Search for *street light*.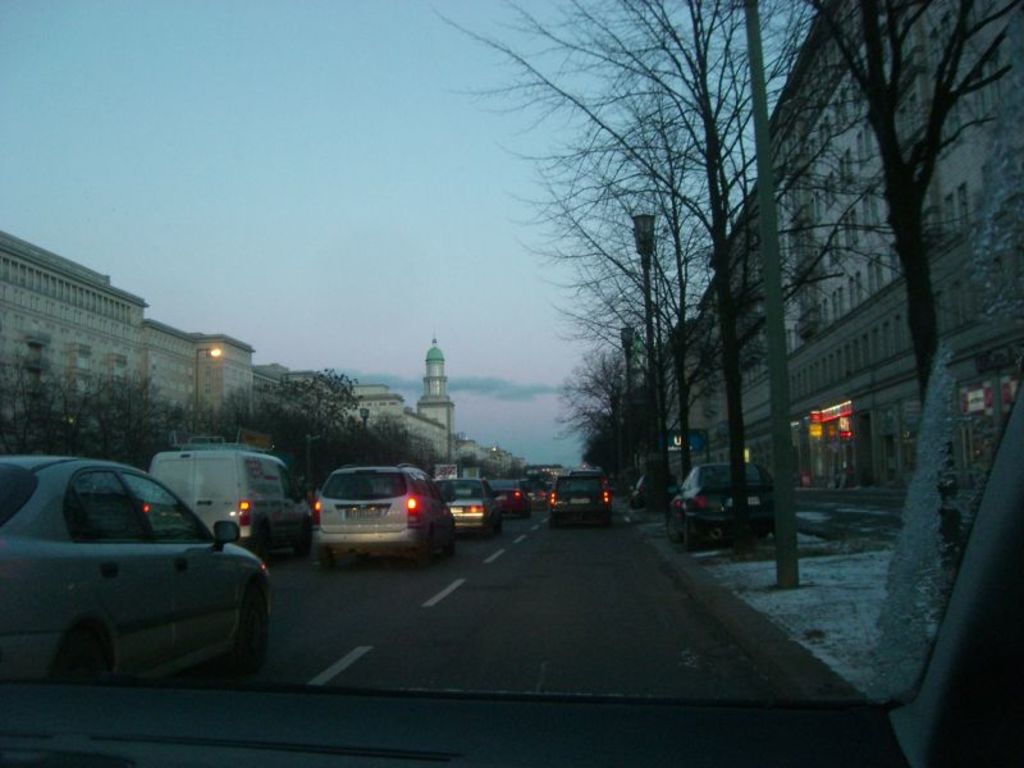
Found at [x1=188, y1=344, x2=225, y2=453].
